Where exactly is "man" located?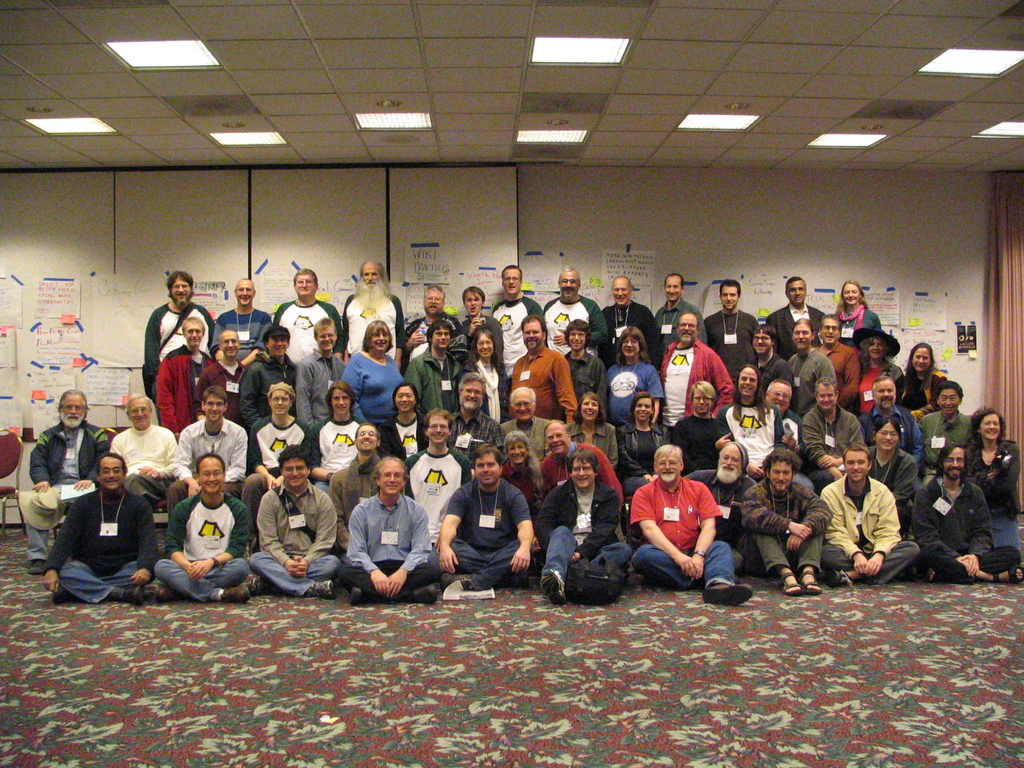
Its bounding box is <region>268, 267, 335, 367</region>.
